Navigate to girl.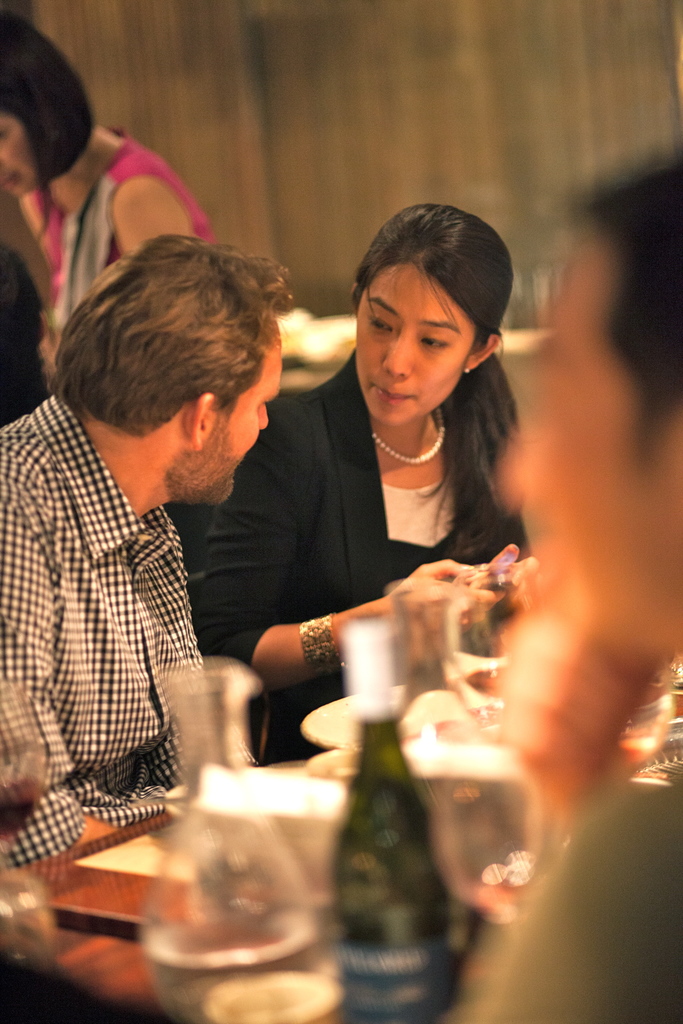
Navigation target: BBox(176, 199, 518, 755).
